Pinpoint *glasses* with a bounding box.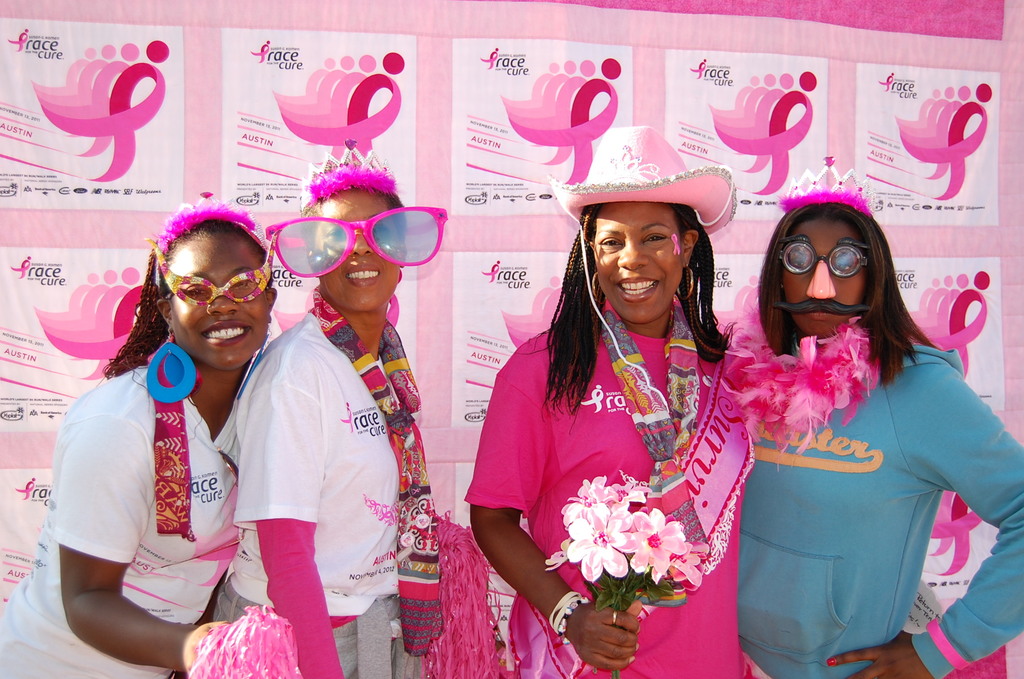
[left=787, top=244, right=900, bottom=297].
